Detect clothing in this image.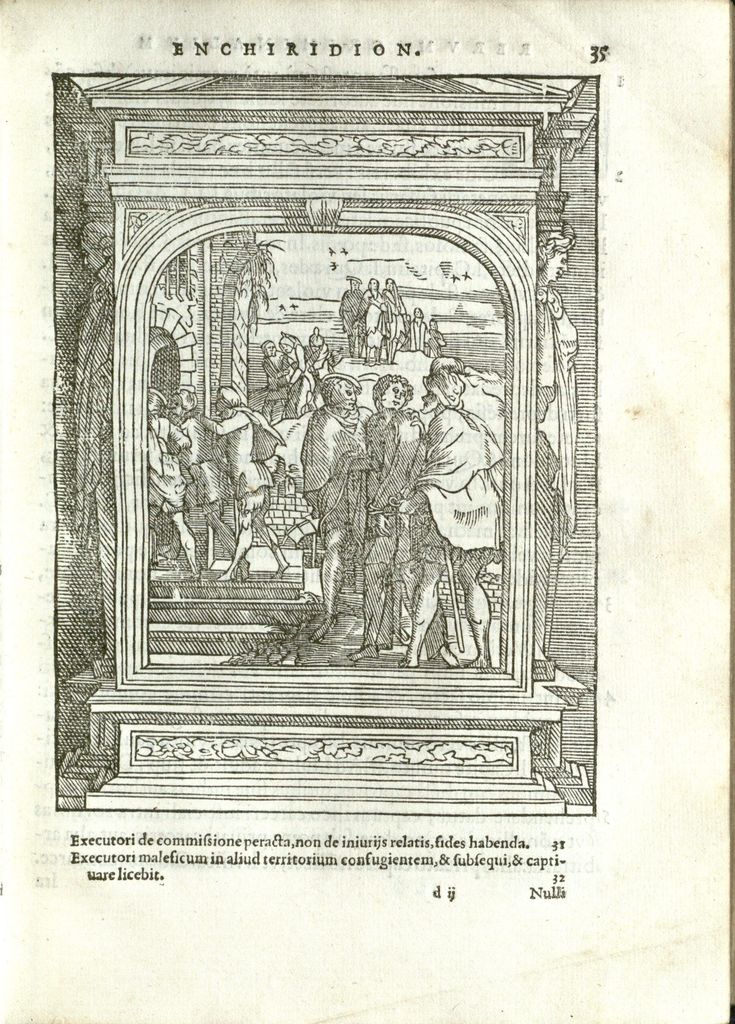
Detection: l=292, t=413, r=351, b=576.
